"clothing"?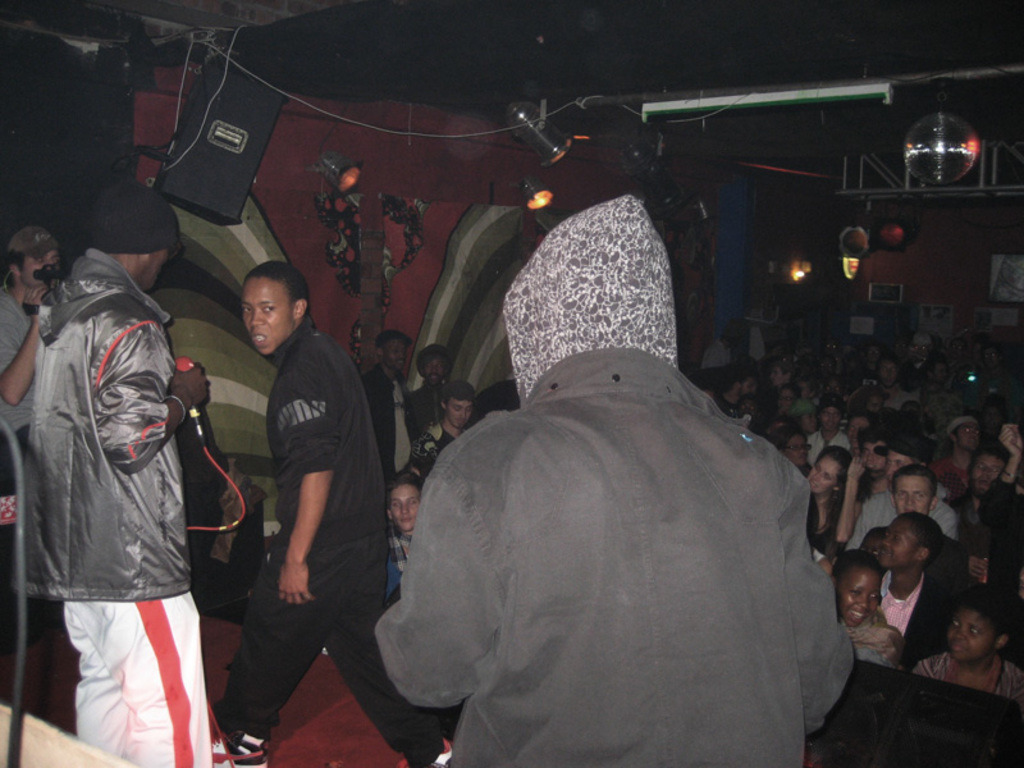
[left=18, top=242, right=212, bottom=765]
